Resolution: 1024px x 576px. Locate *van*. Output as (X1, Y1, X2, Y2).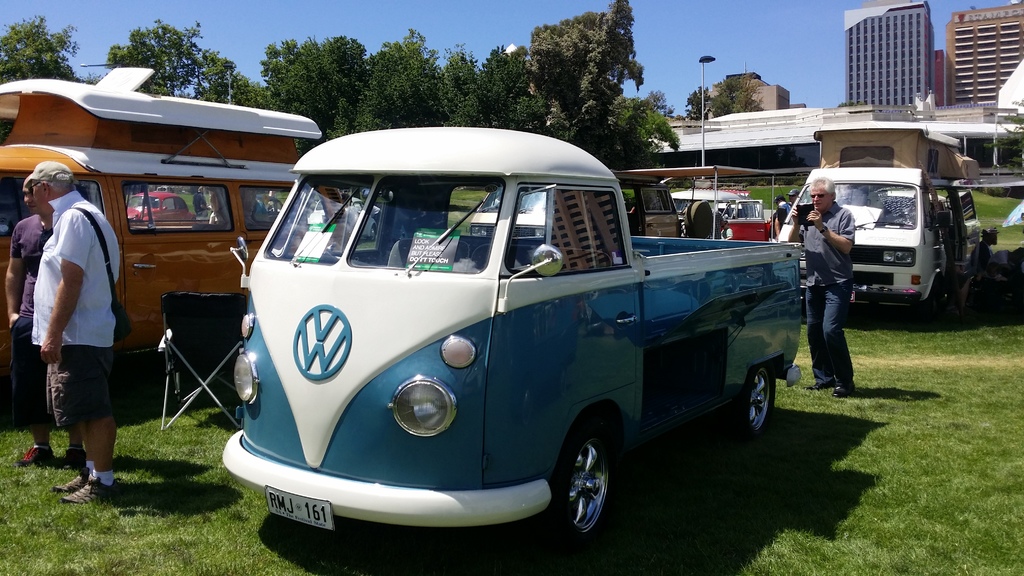
(653, 188, 767, 240).
